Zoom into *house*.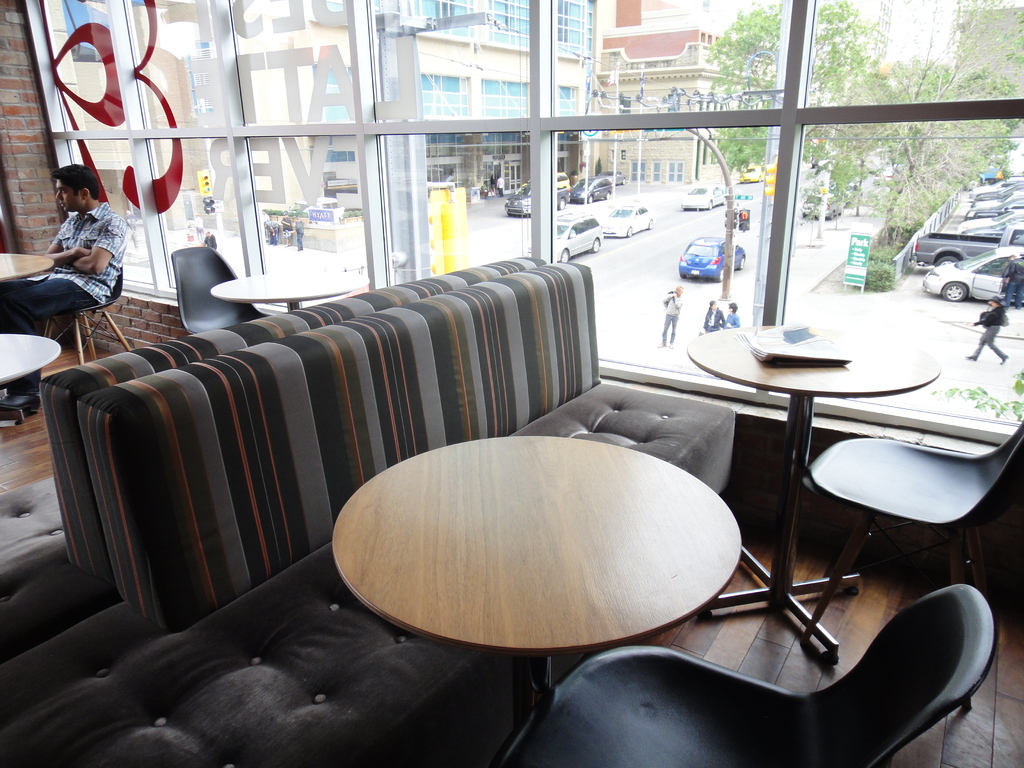
Zoom target: 0 0 1023 767.
